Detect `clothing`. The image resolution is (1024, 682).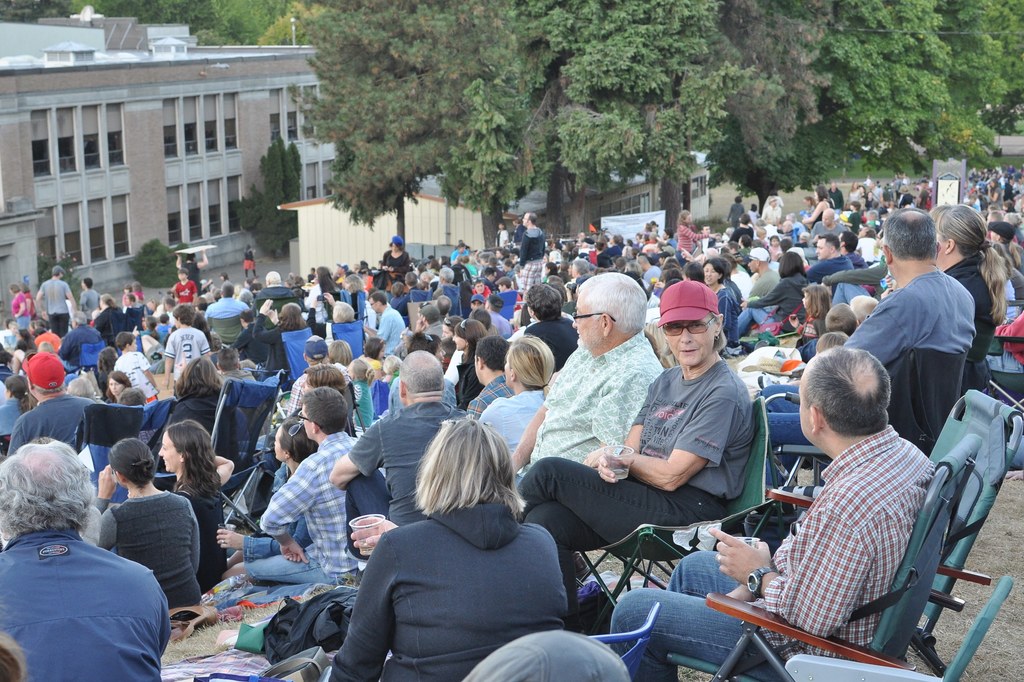
BBox(419, 321, 443, 337).
